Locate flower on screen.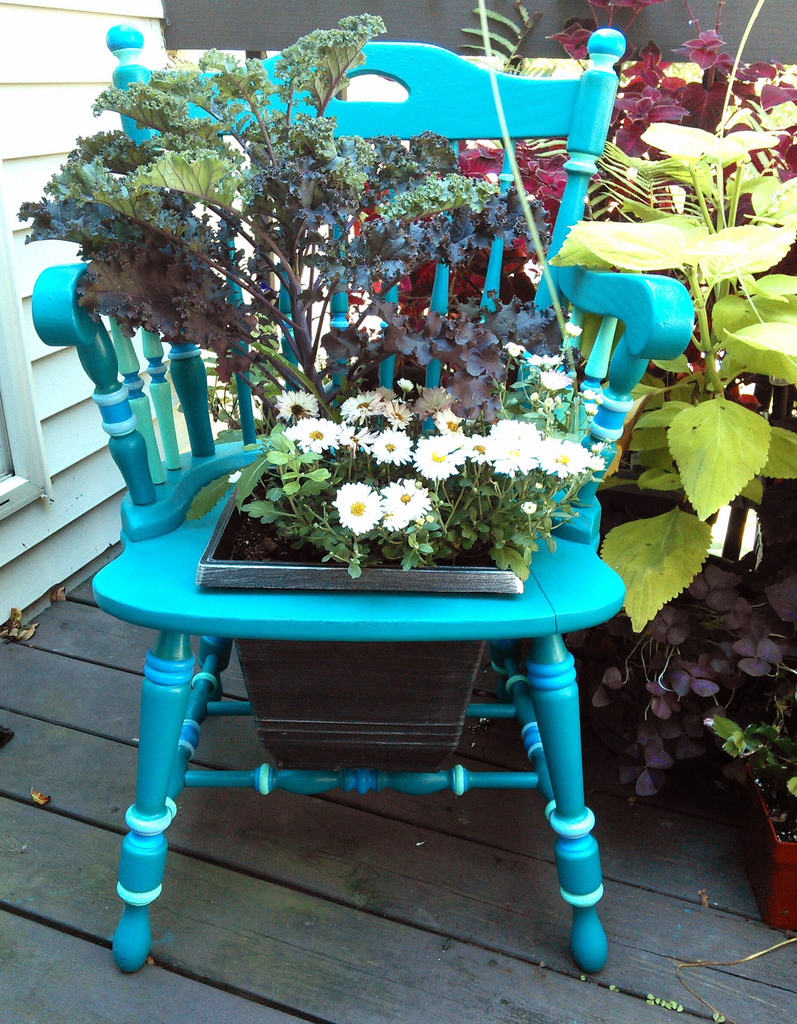
On screen at region(334, 385, 385, 423).
